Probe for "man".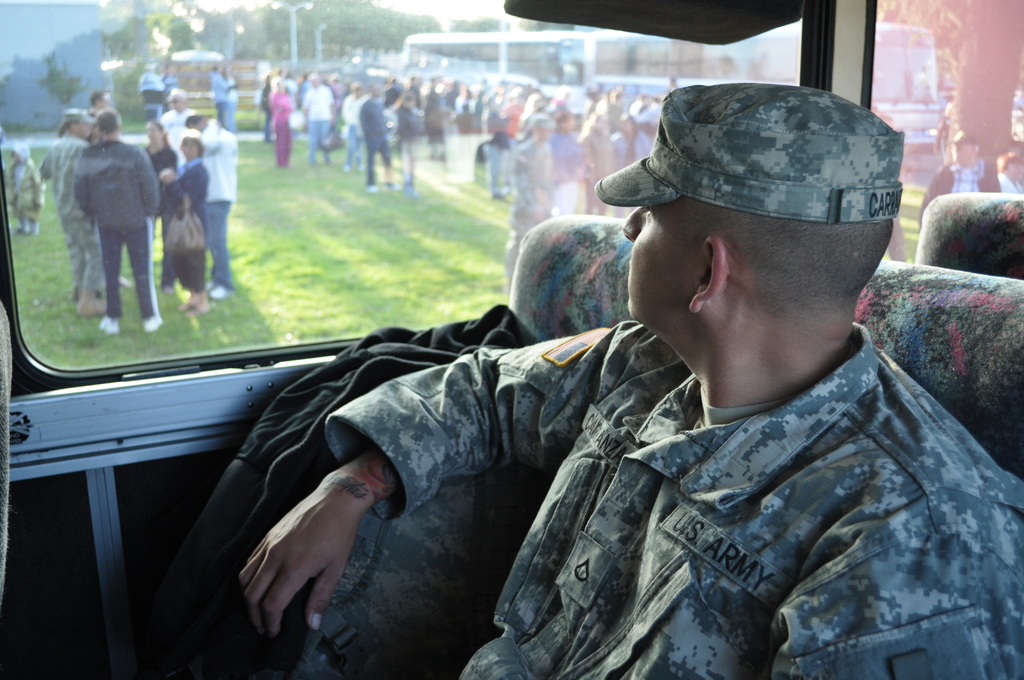
Probe result: {"left": 75, "top": 109, "right": 172, "bottom": 336}.
